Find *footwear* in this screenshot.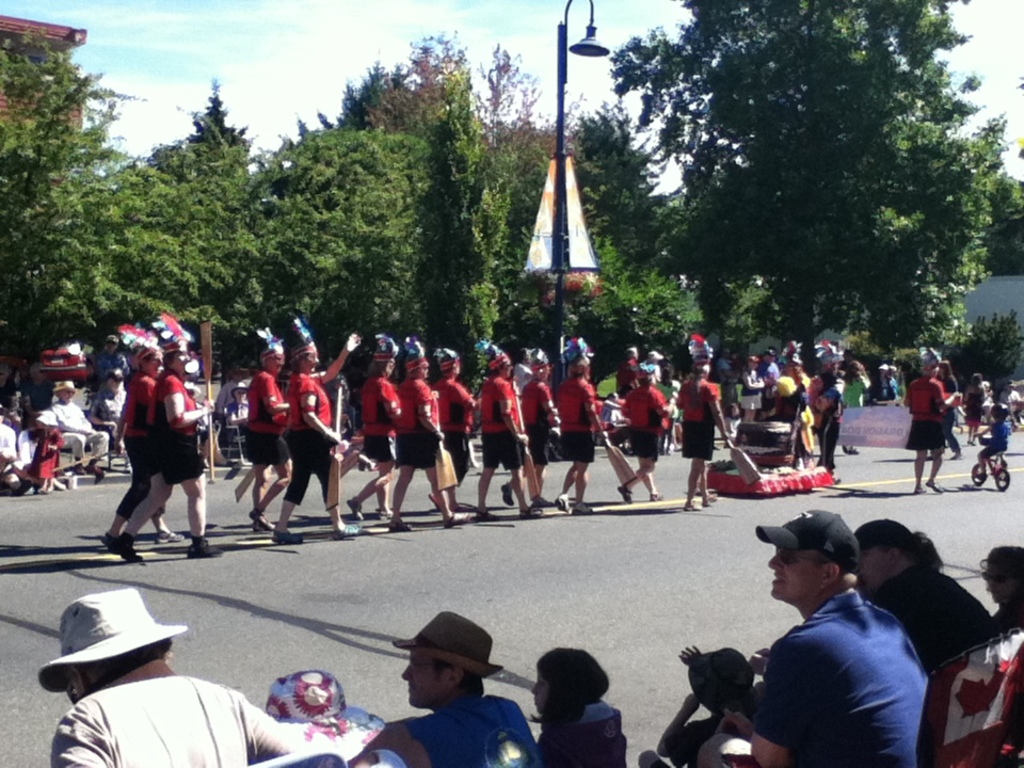
The bounding box for *footwear* is (left=377, top=509, right=391, bottom=519).
